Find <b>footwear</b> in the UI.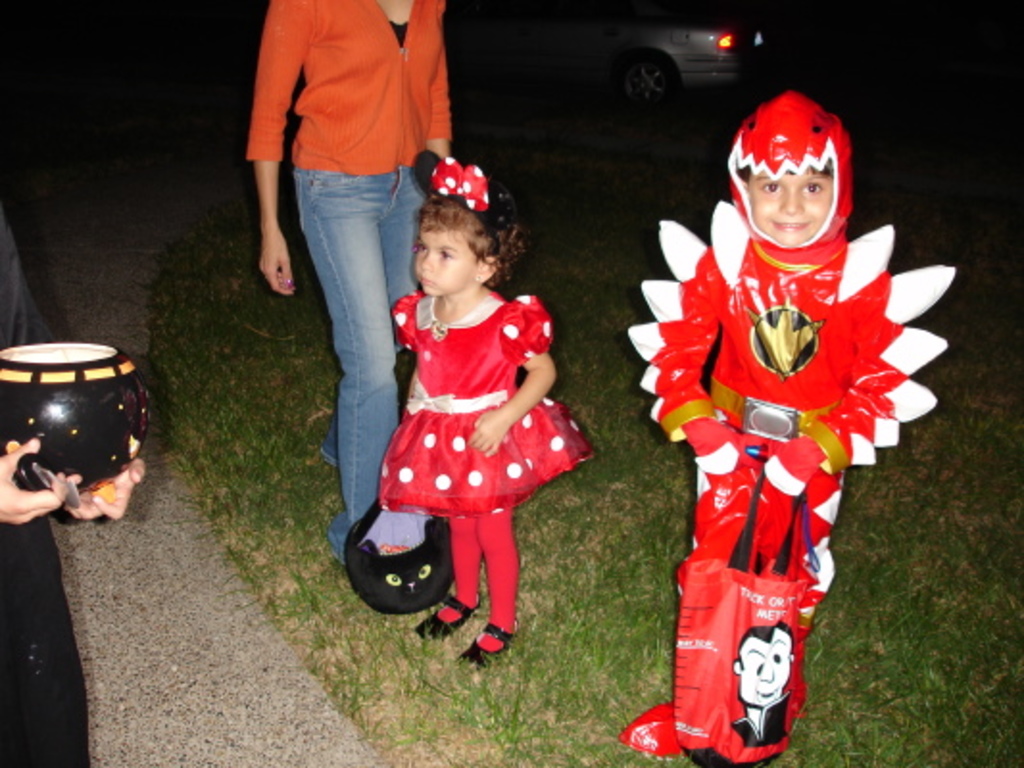
UI element at (x1=421, y1=591, x2=482, y2=647).
